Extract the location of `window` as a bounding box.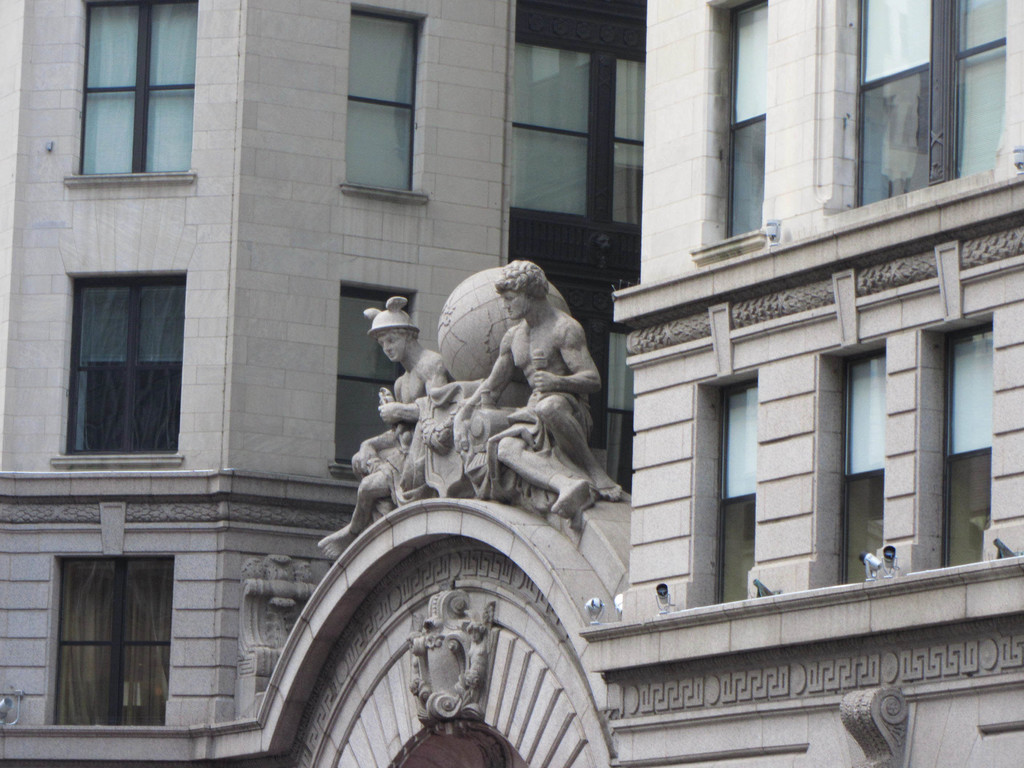
x1=816 y1=340 x2=888 y2=595.
